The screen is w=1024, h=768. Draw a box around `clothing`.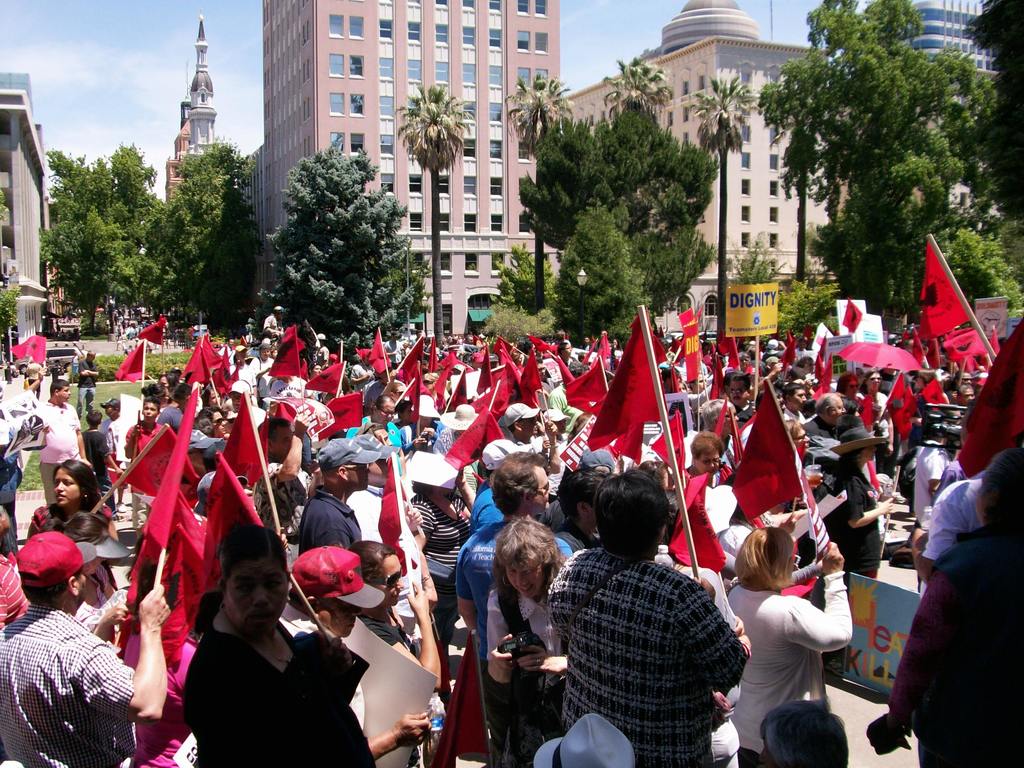
{"x1": 1, "y1": 403, "x2": 24, "y2": 549}.
